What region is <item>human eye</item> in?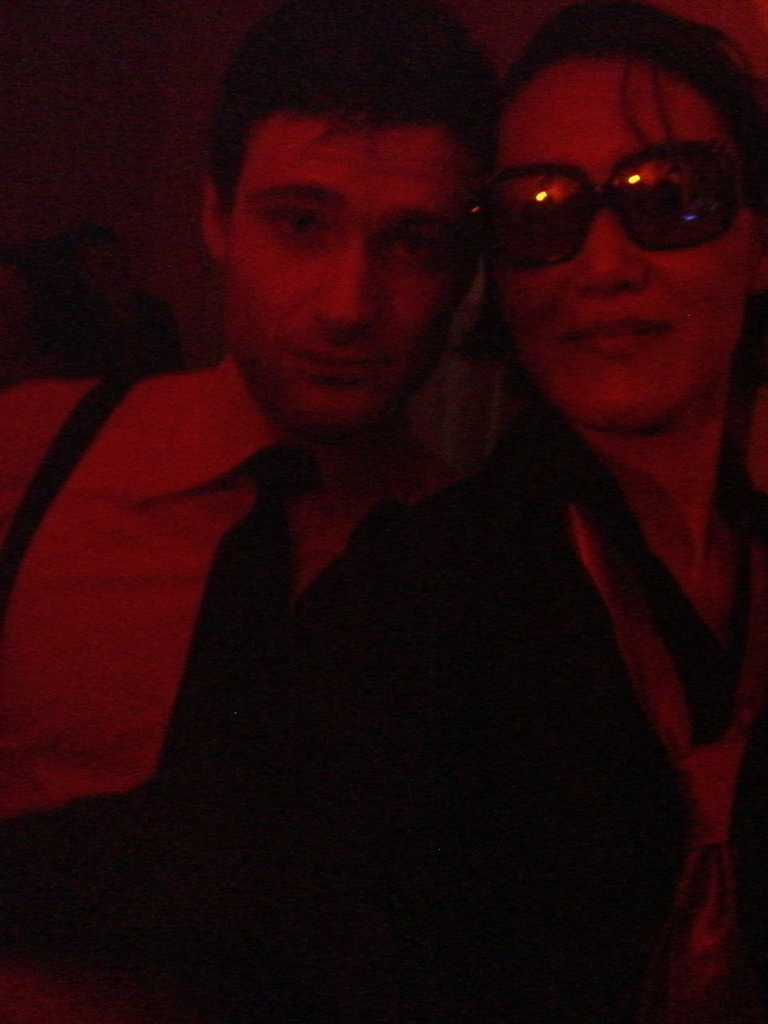
Rect(381, 220, 450, 266).
